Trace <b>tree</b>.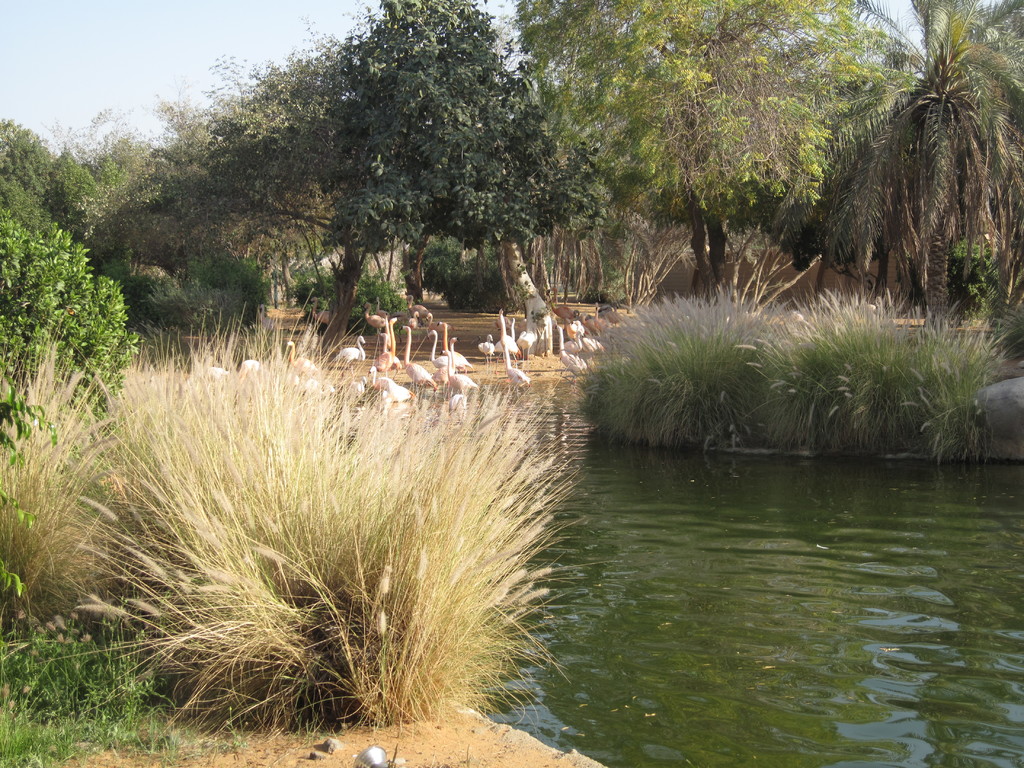
Traced to detection(1, 110, 122, 243).
